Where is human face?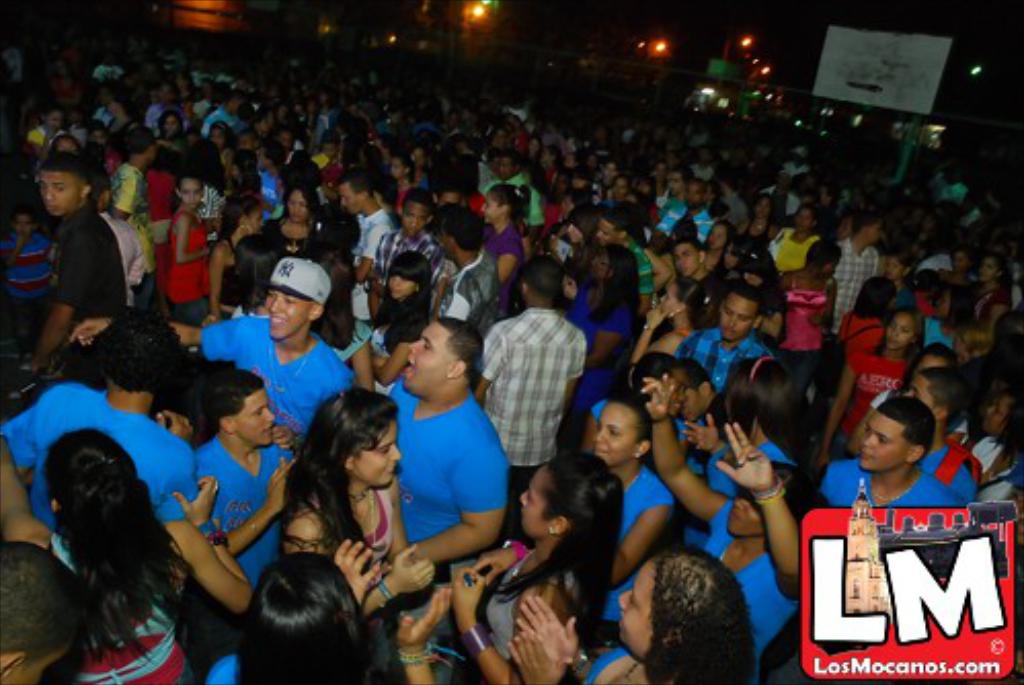
x1=597 y1=221 x2=624 y2=244.
